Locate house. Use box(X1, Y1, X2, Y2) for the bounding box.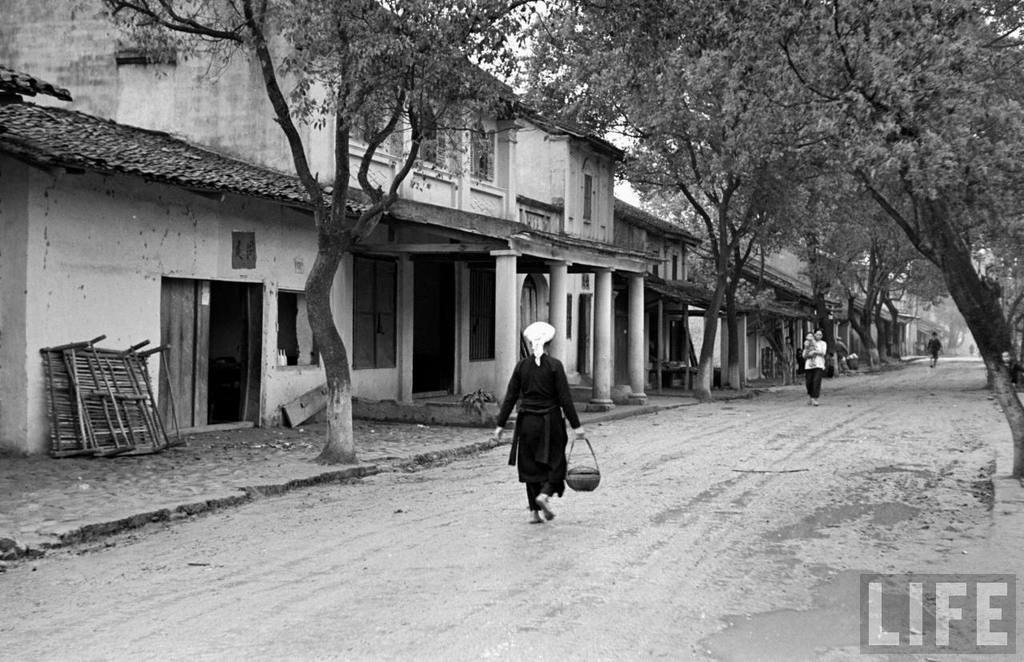
box(503, 98, 661, 414).
